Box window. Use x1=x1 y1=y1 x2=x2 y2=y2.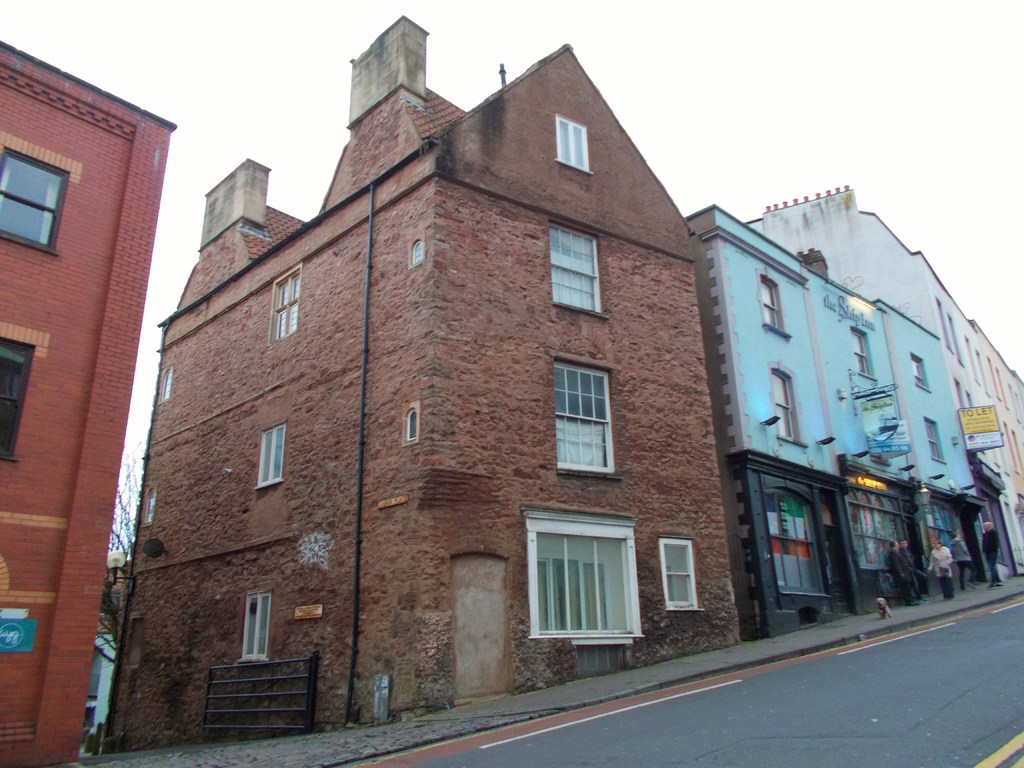
x1=243 y1=412 x2=293 y2=491.
